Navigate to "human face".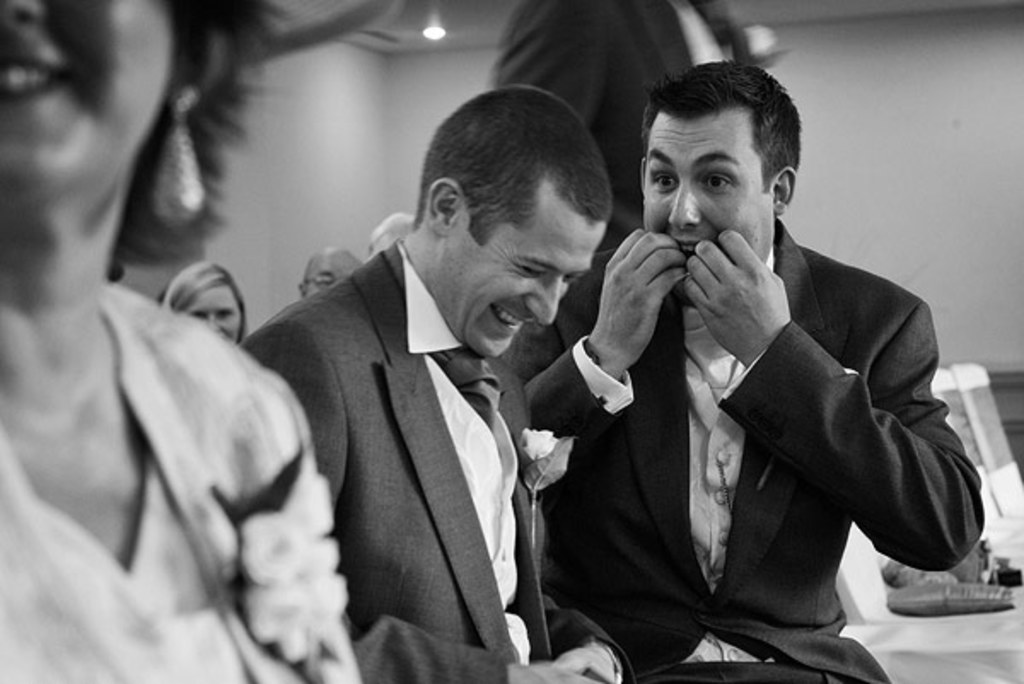
Navigation target: left=433, top=189, right=604, bottom=358.
